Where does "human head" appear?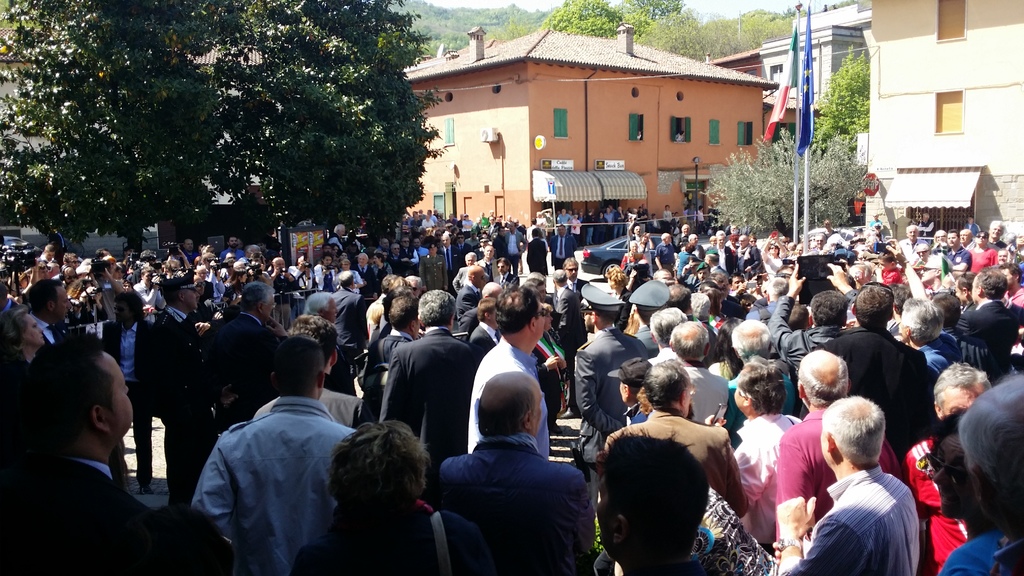
Appears at (0,278,8,307).
